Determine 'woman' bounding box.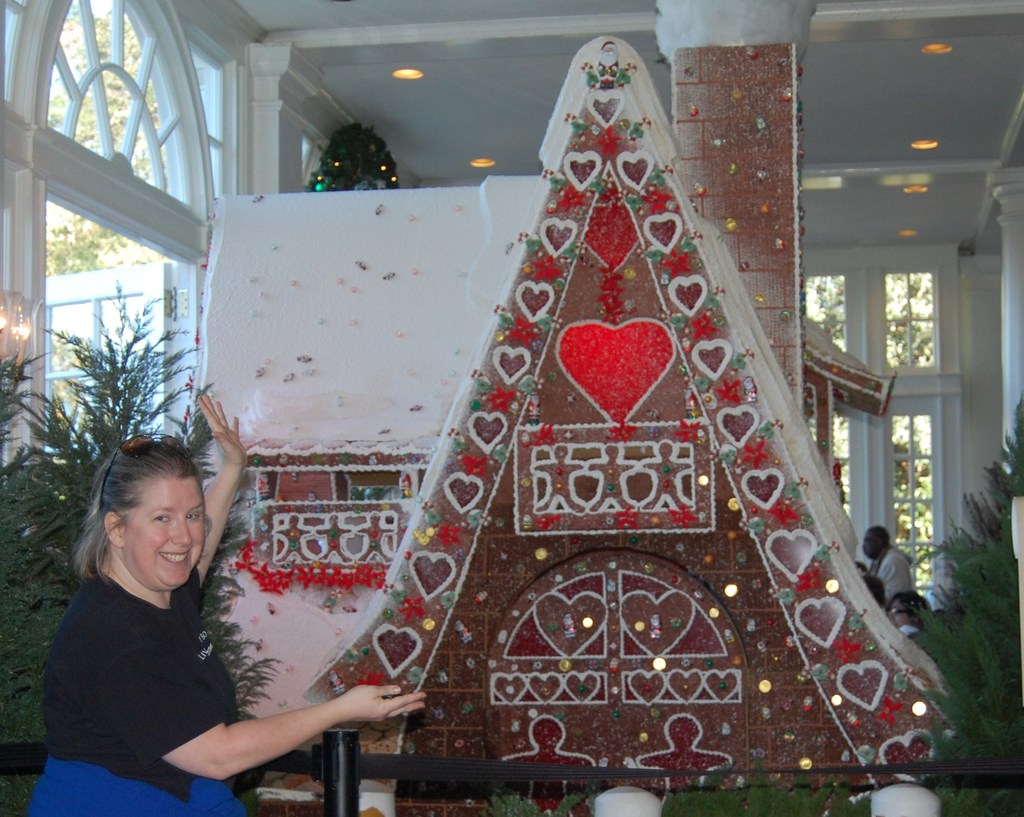
Determined: BBox(47, 387, 345, 798).
